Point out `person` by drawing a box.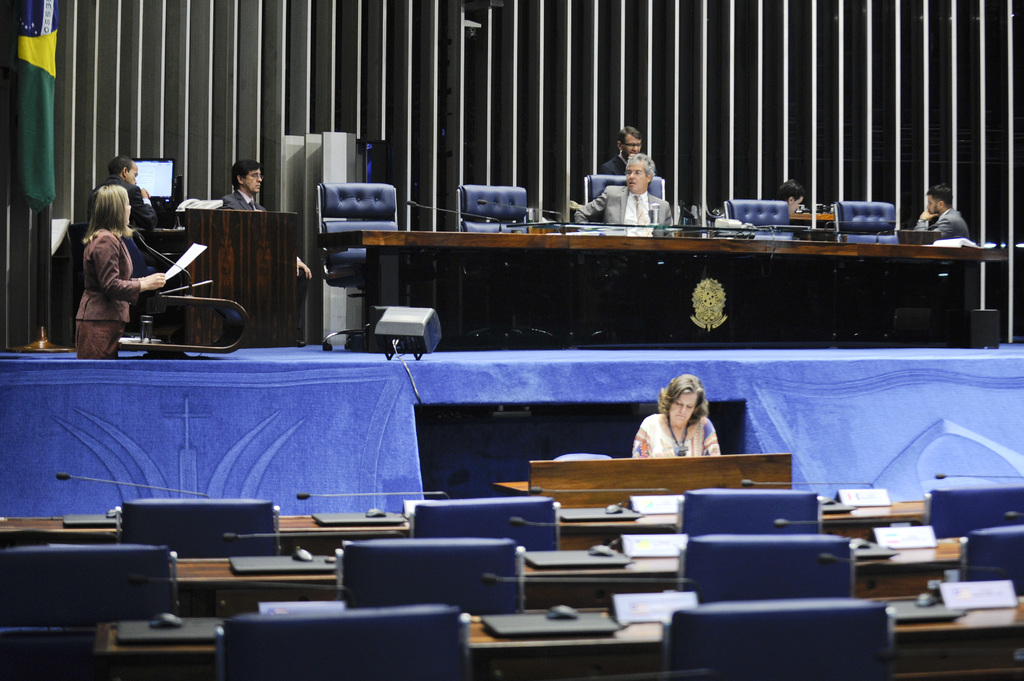
l=625, t=125, r=644, b=164.
